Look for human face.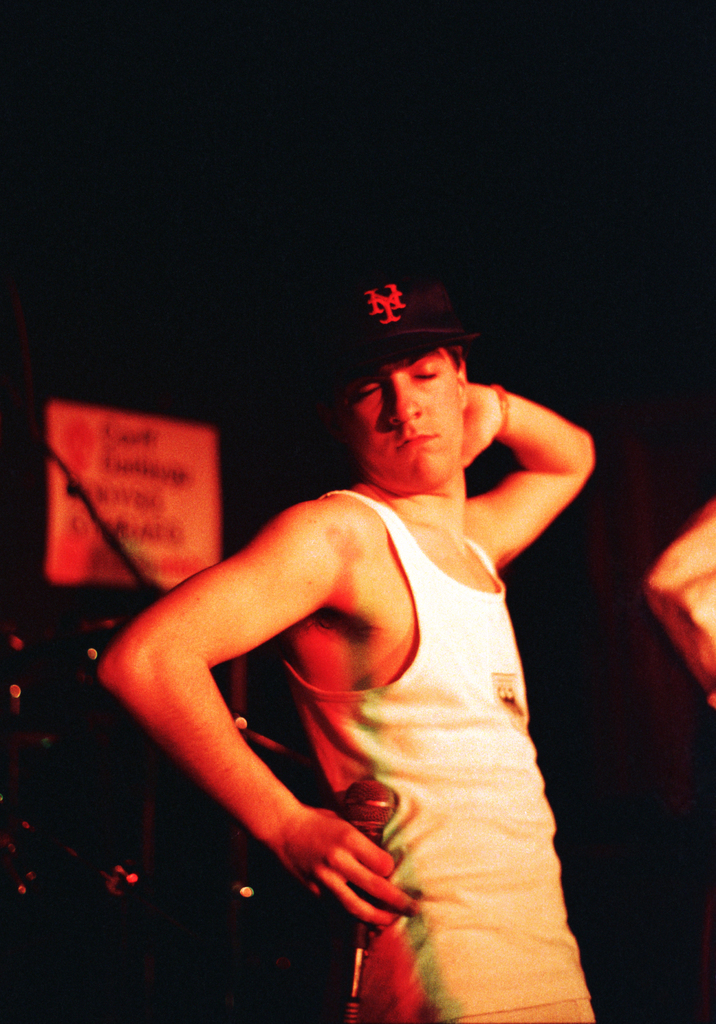
Found: Rect(347, 349, 448, 494).
